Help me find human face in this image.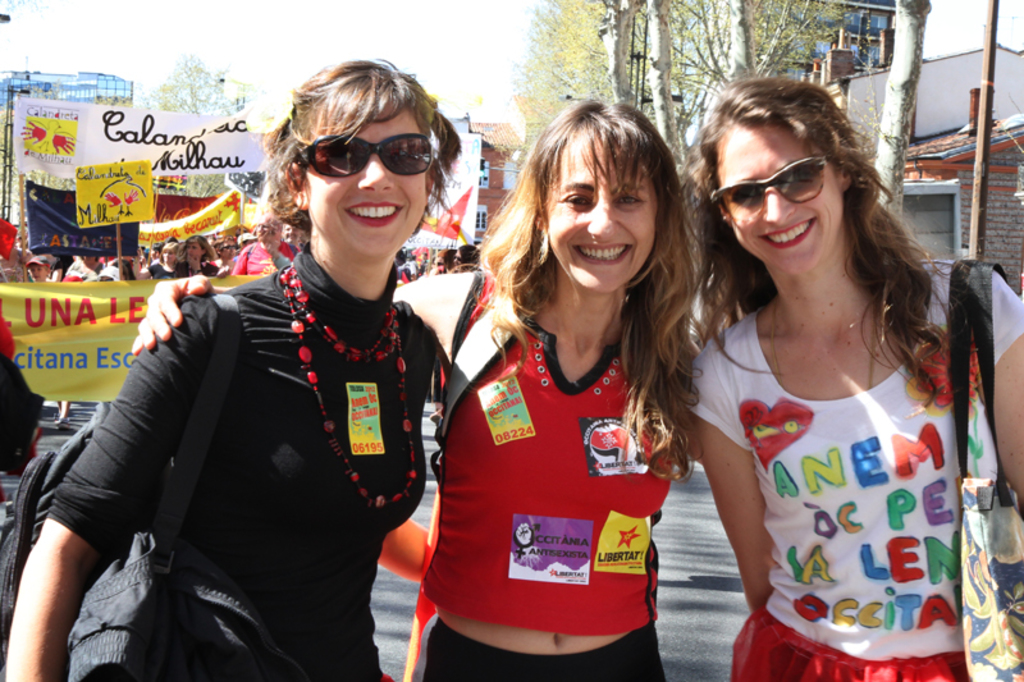
Found it: 541,137,662,293.
